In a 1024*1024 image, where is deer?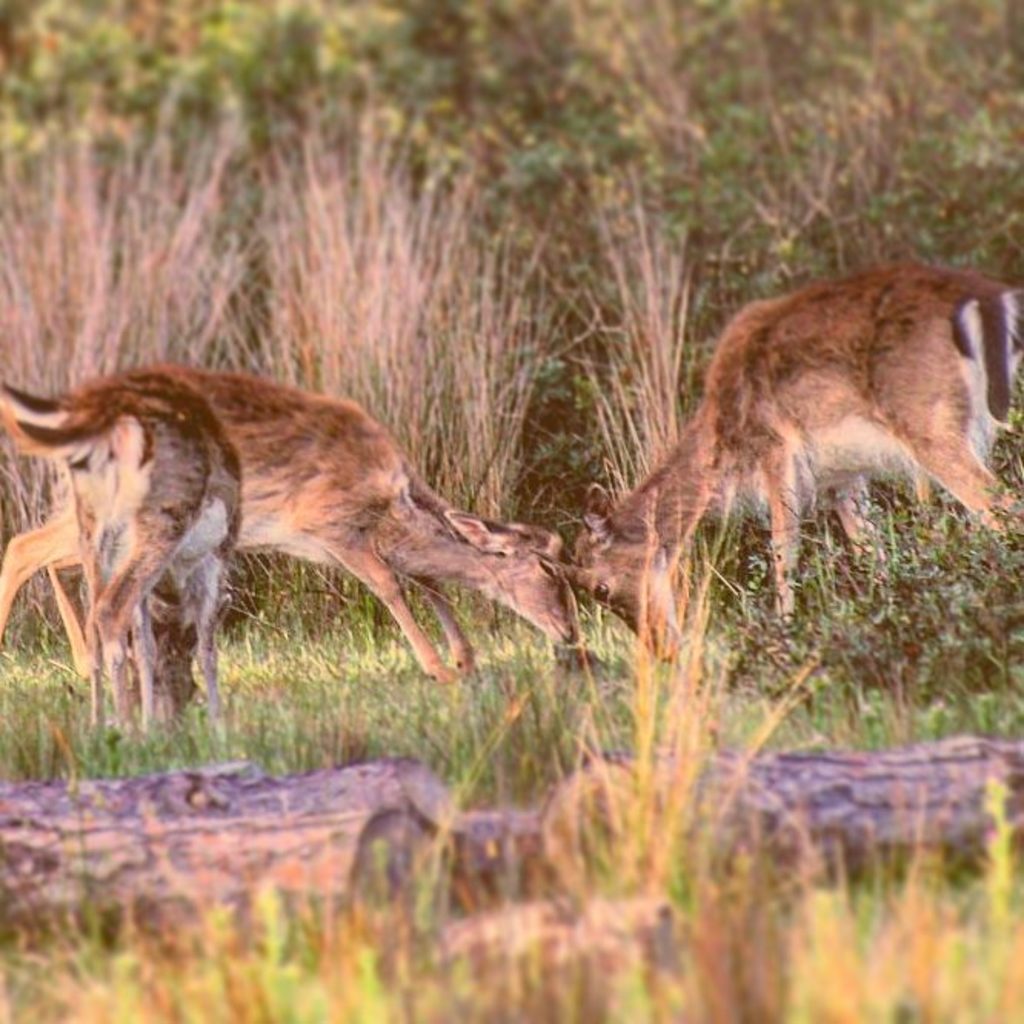
{"left": 0, "top": 383, "right": 246, "bottom": 744}.
